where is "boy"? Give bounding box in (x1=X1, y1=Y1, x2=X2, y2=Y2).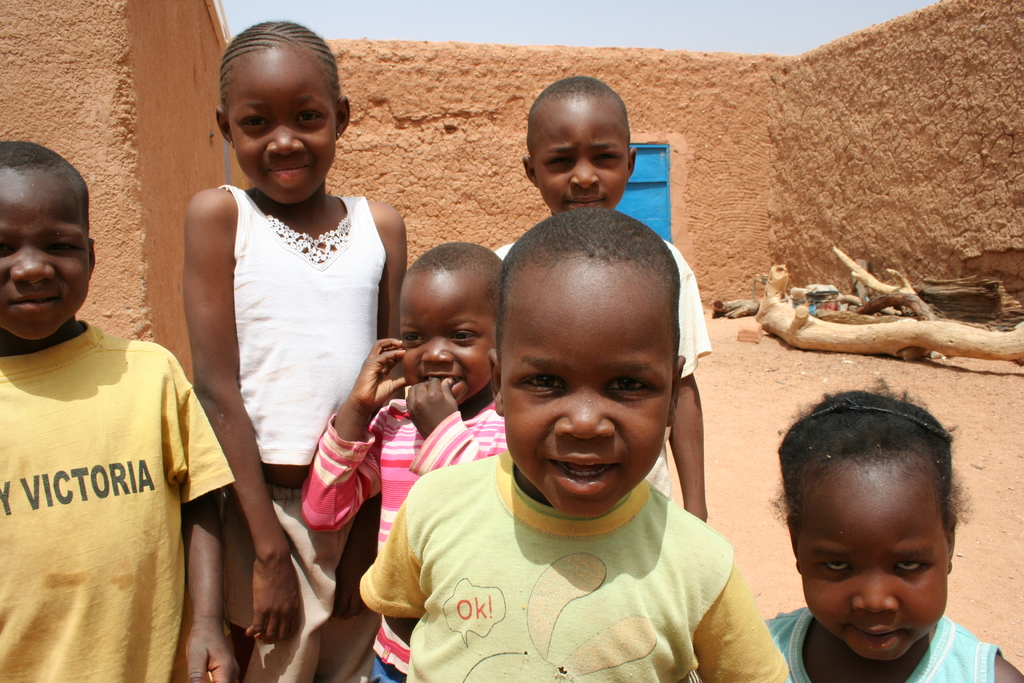
(x1=0, y1=136, x2=244, y2=682).
